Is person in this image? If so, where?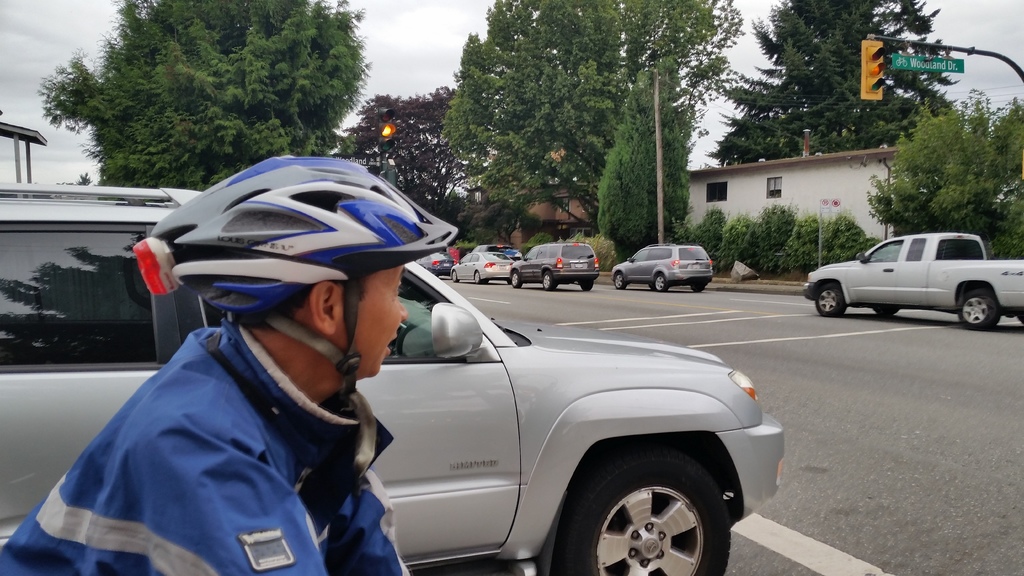
Yes, at pyautogui.locateOnScreen(0, 156, 460, 575).
